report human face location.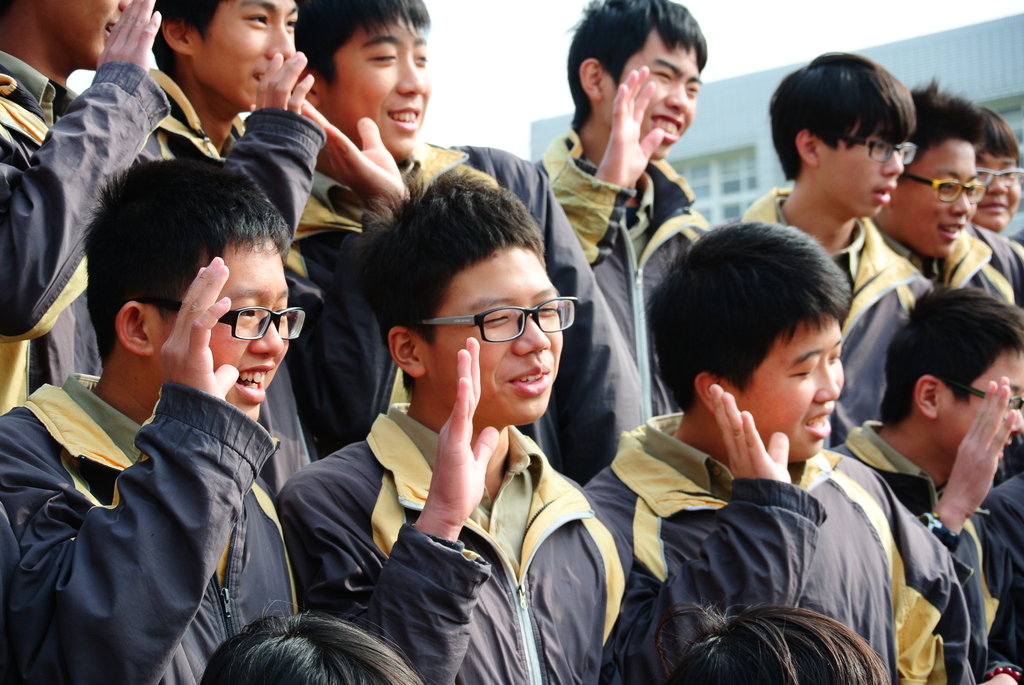
Report: (191,230,313,428).
